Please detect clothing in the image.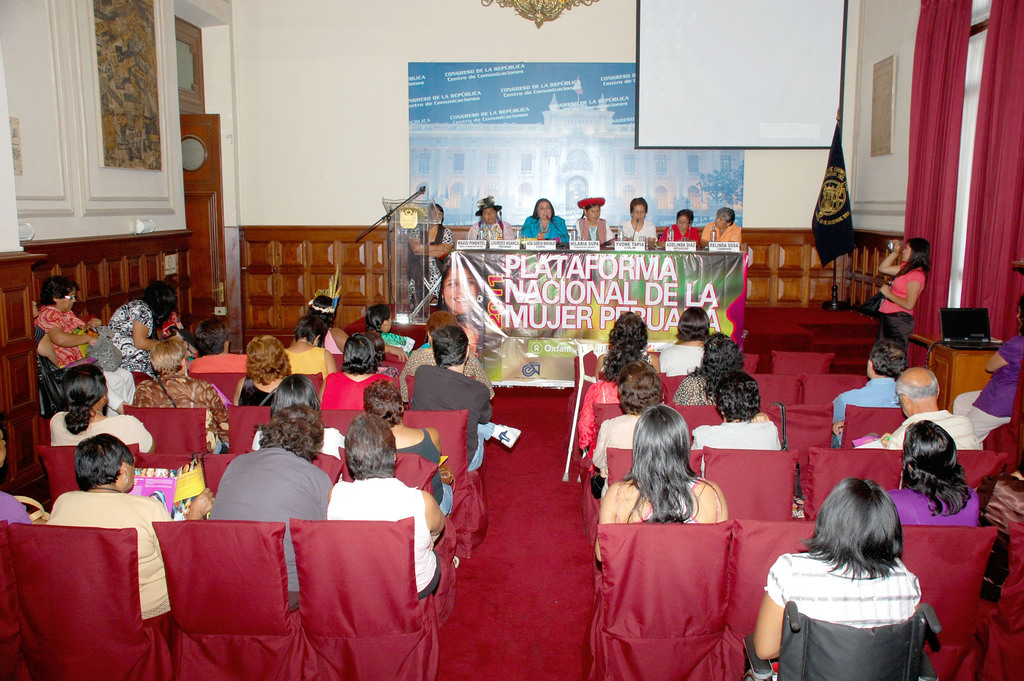
379,334,416,354.
